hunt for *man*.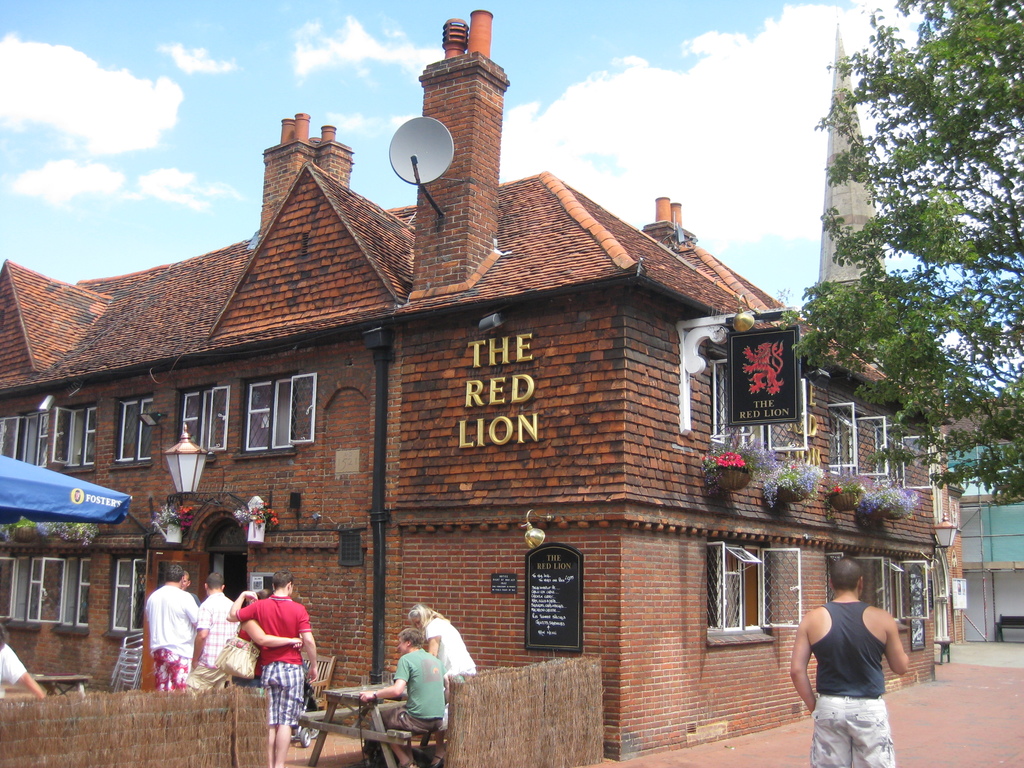
Hunted down at left=359, top=630, right=445, bottom=767.
